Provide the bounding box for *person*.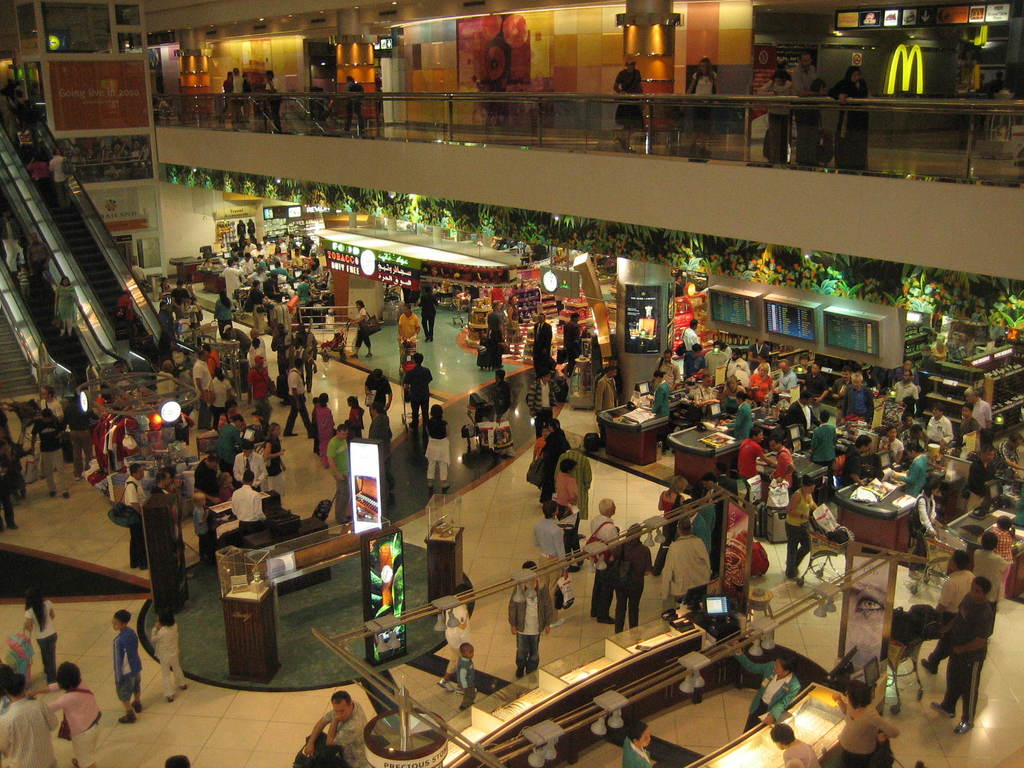
918 547 971 678.
